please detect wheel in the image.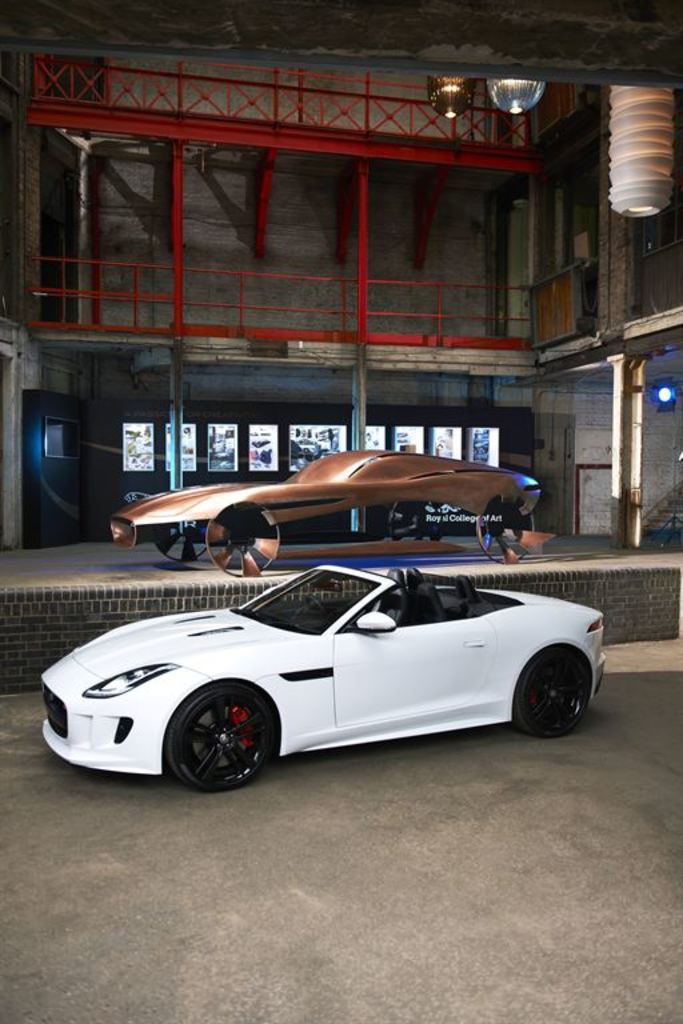
(475, 495, 539, 571).
